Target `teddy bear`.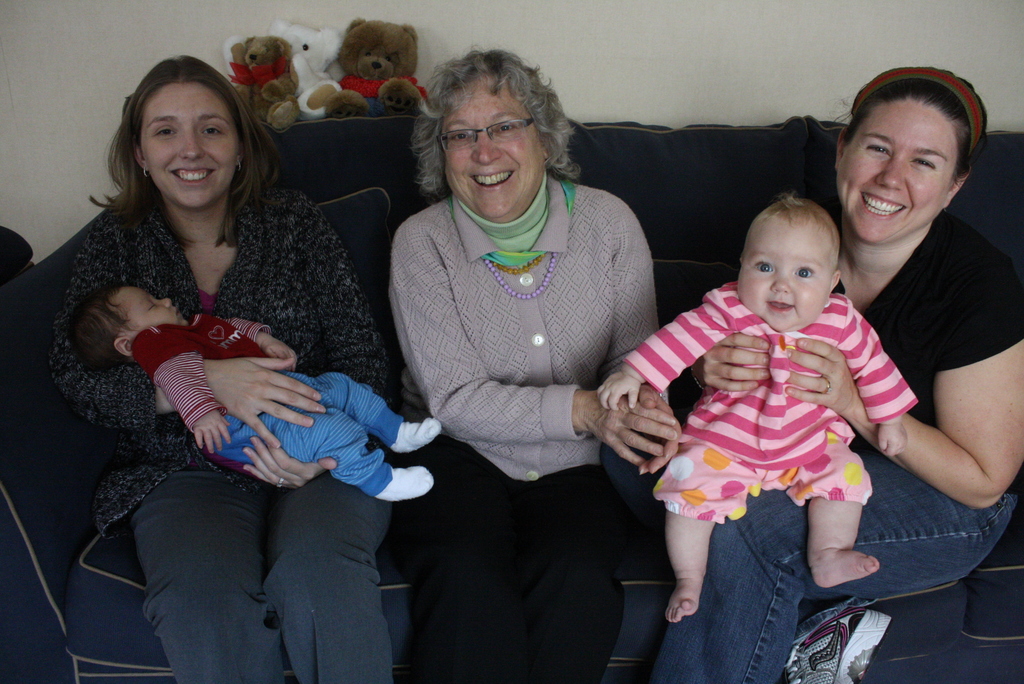
Target region: 221:33:296:130.
